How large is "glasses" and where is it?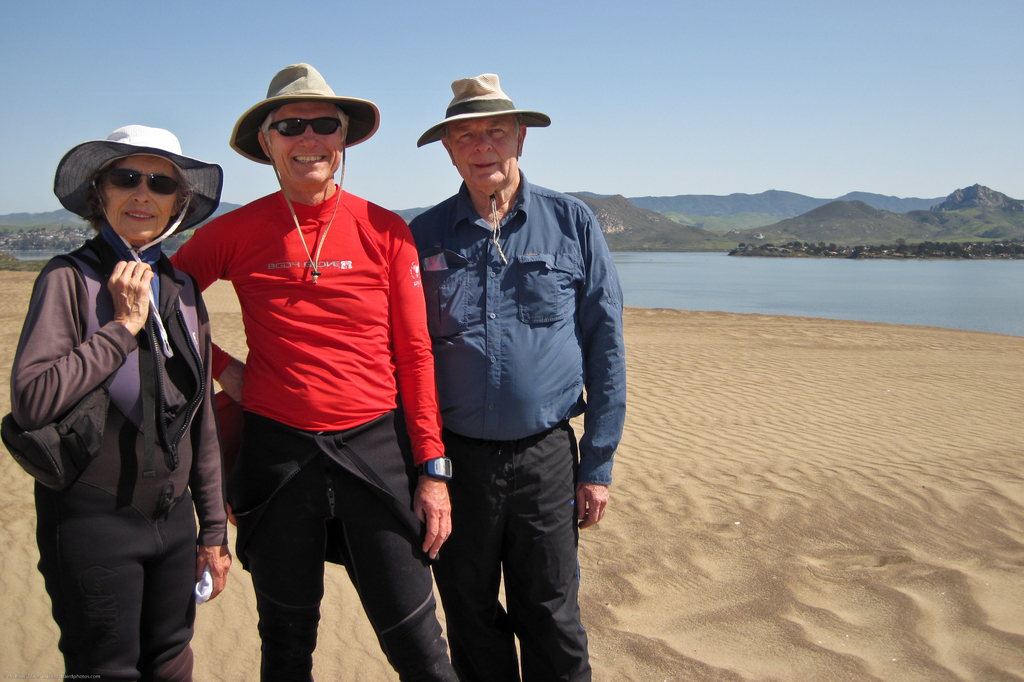
Bounding box: rect(266, 118, 347, 132).
